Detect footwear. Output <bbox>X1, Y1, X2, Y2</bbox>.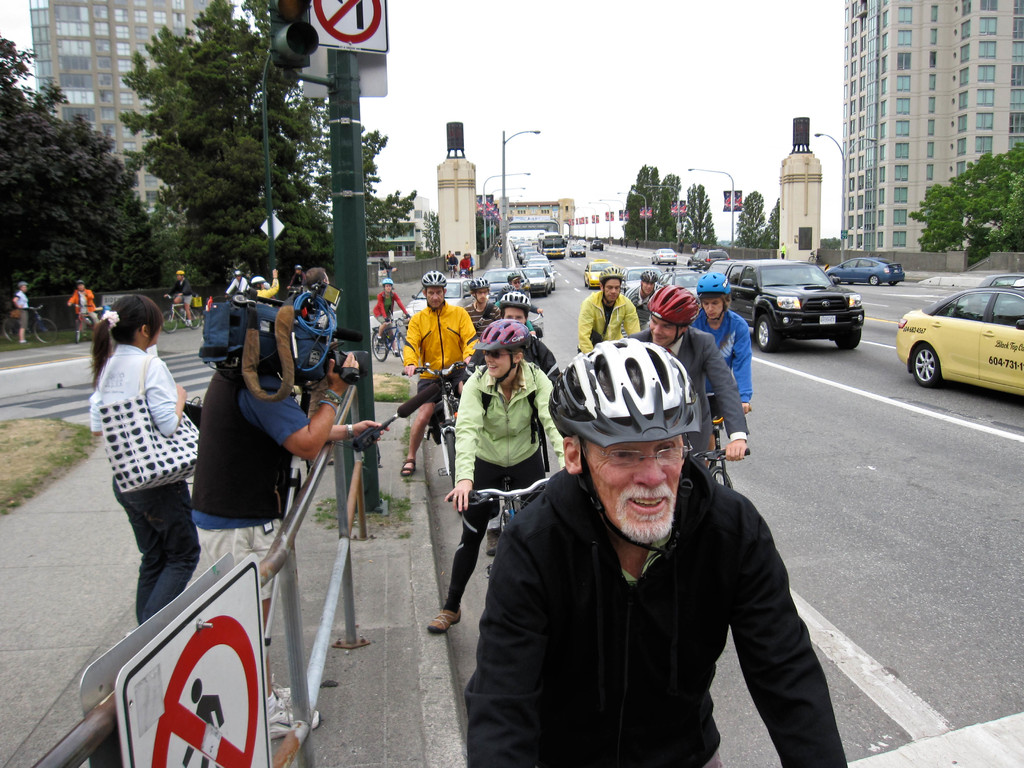
<bbox>427, 611, 465, 634</bbox>.
